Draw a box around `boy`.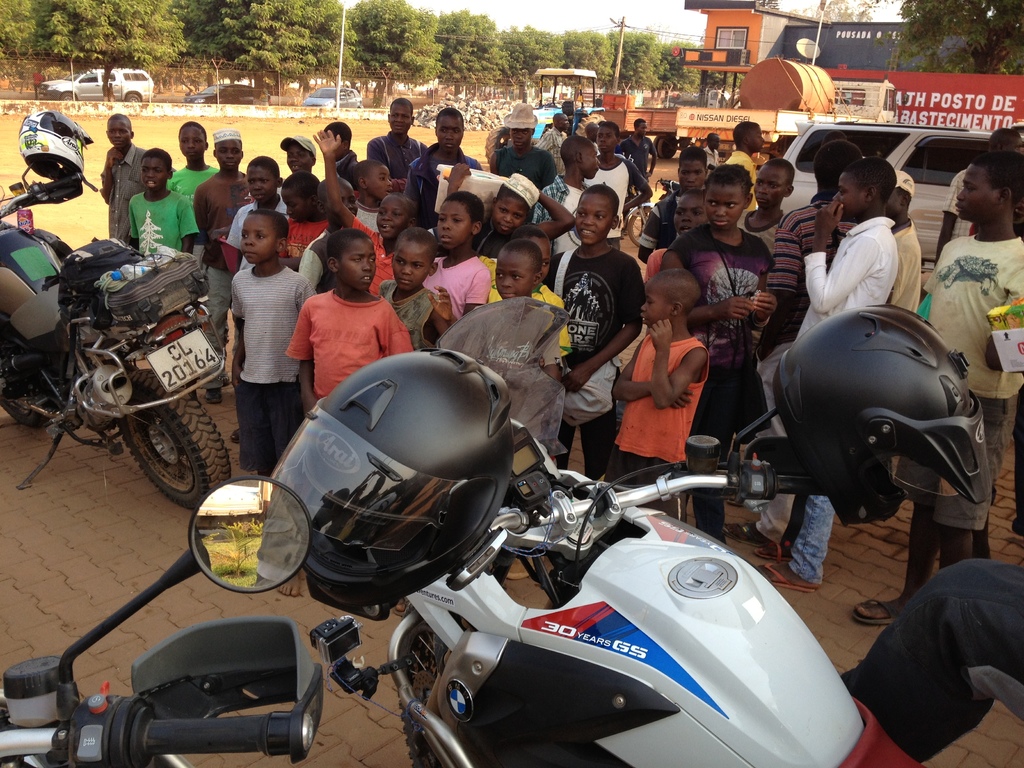
<box>493,241,568,381</box>.
